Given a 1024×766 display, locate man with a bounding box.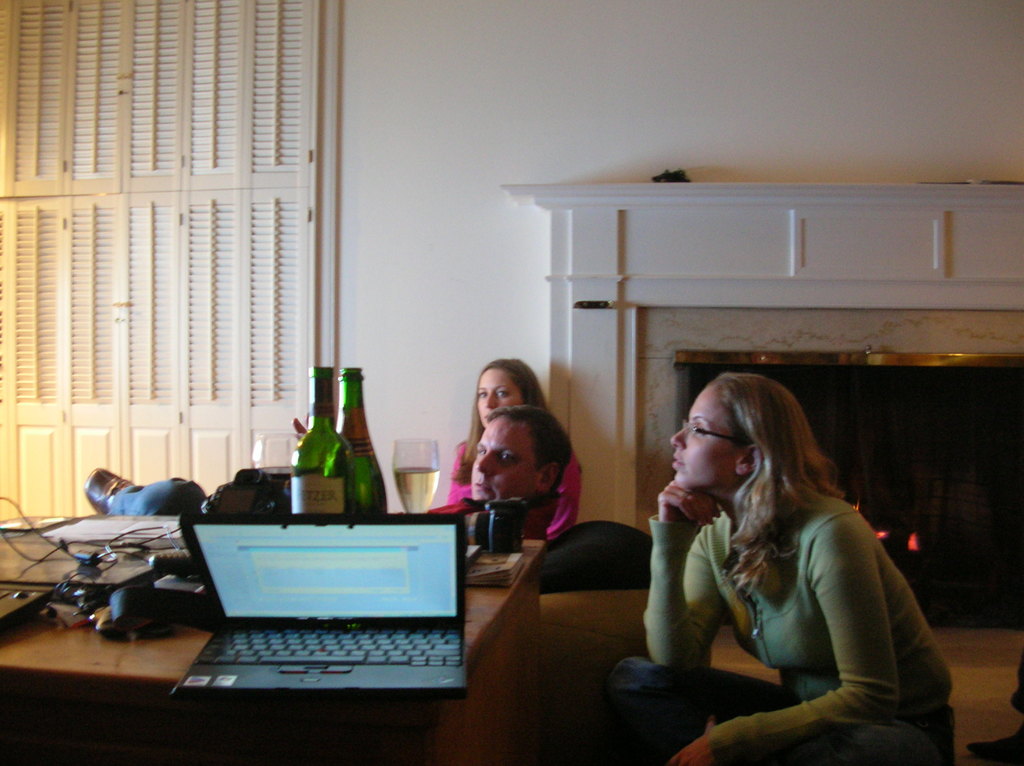
Located: crop(75, 403, 568, 515).
